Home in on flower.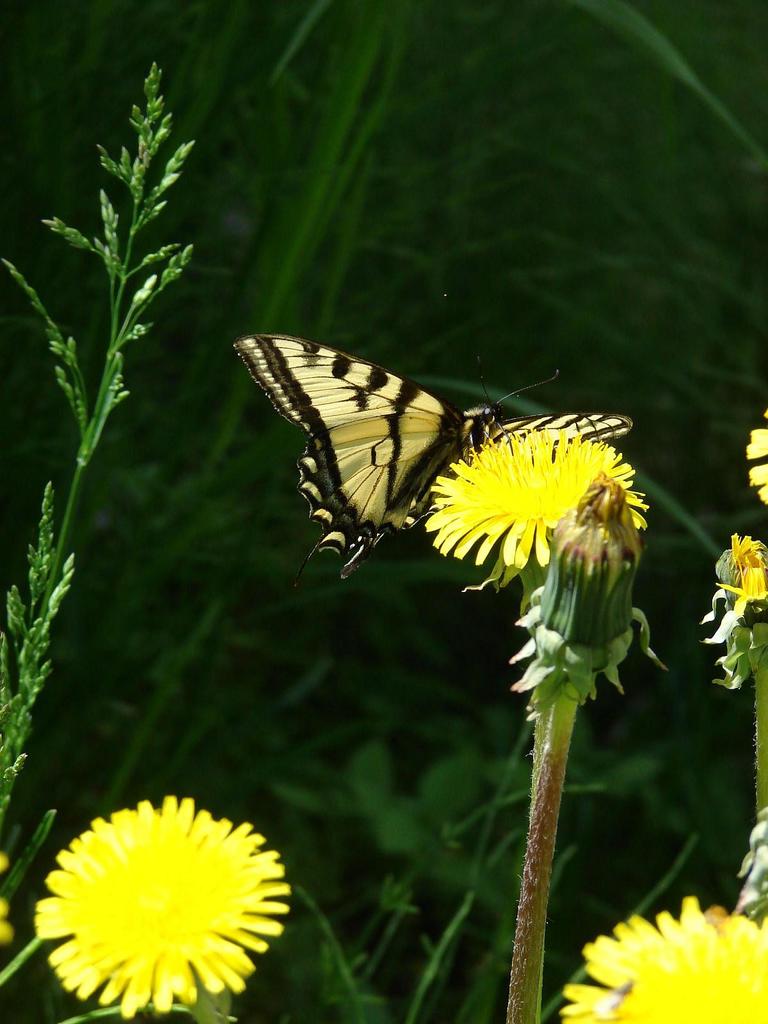
Homed in at (x1=716, y1=531, x2=767, y2=627).
